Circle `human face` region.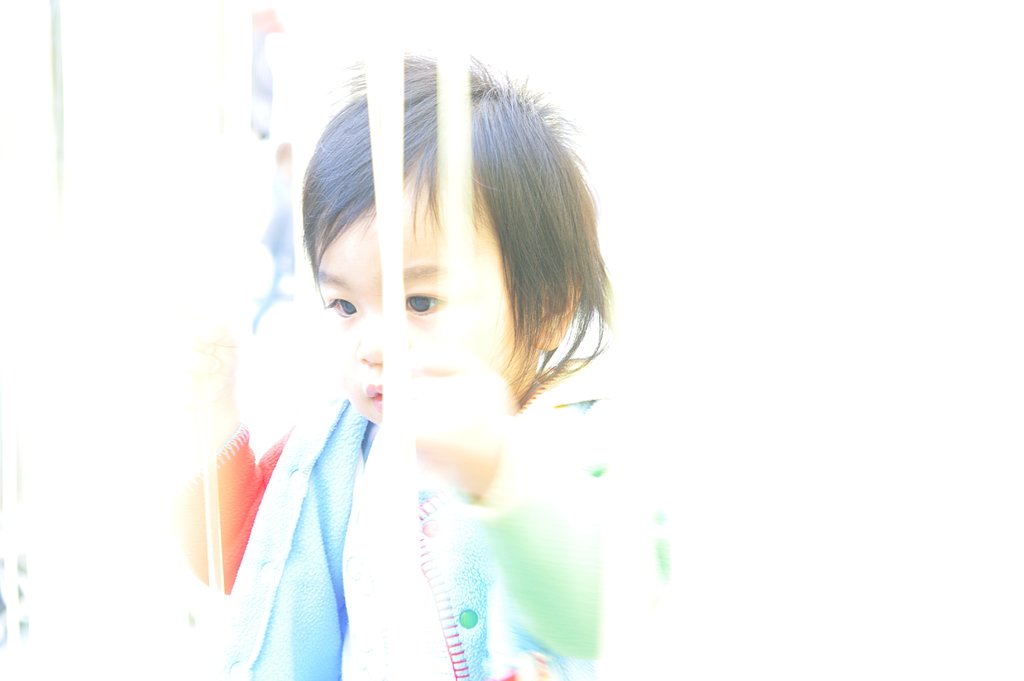
Region: [left=314, top=172, right=541, bottom=426].
